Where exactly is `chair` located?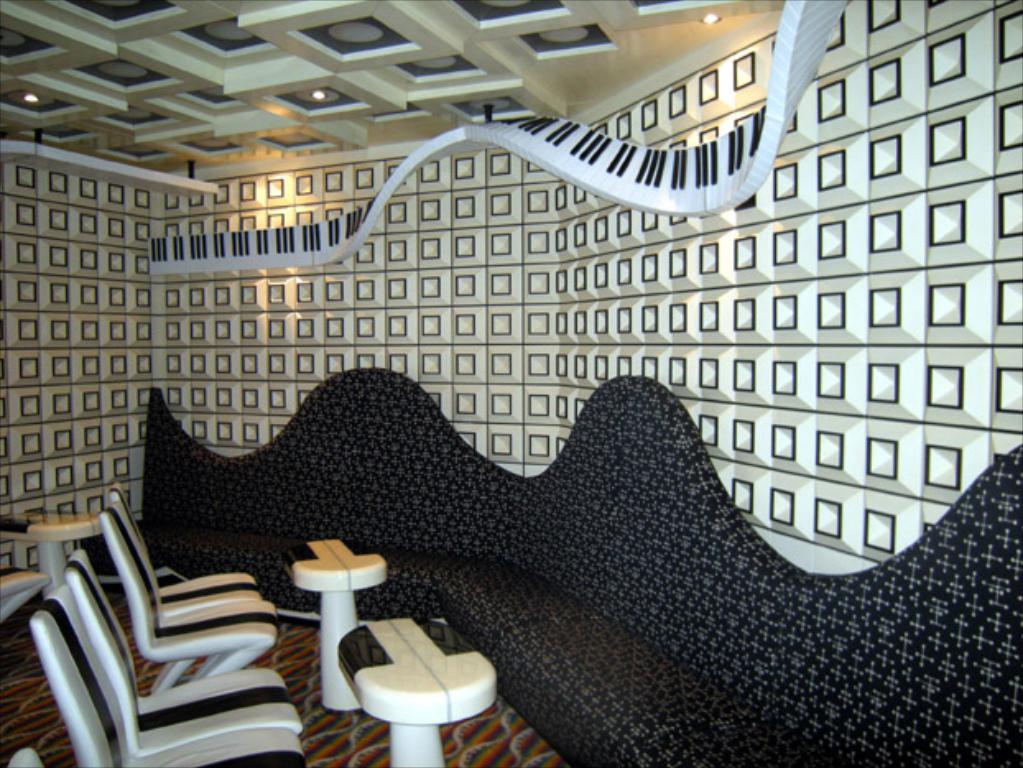
Its bounding box is 33:589:299:766.
